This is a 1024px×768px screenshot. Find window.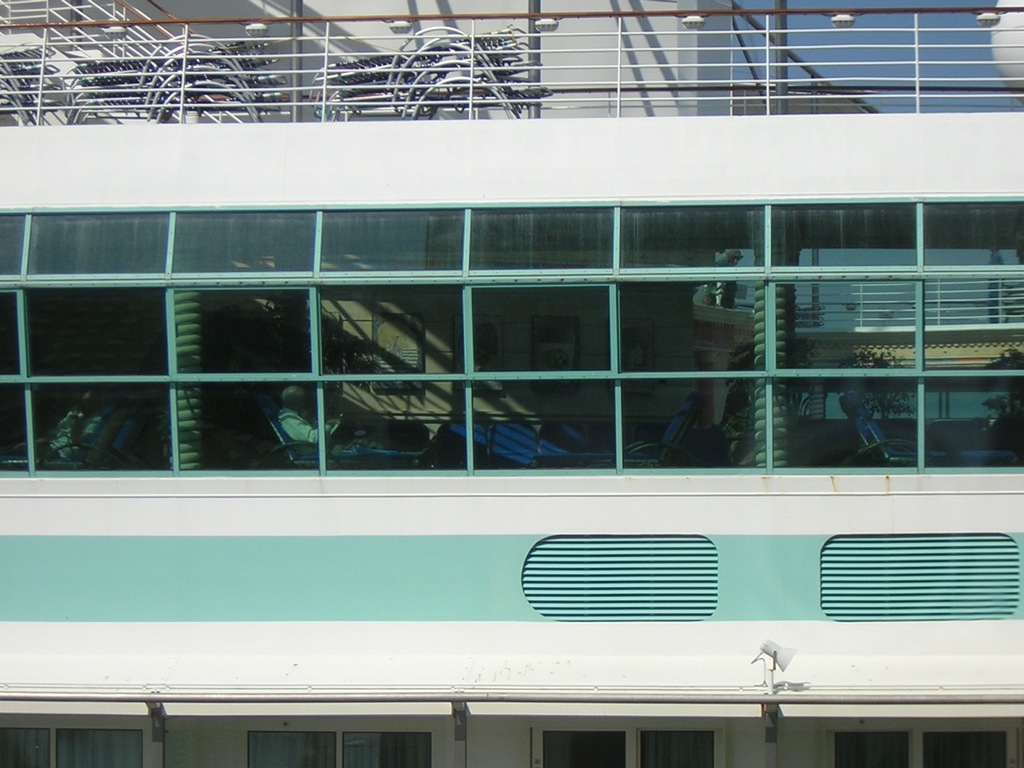
Bounding box: {"left": 238, "top": 719, "right": 455, "bottom": 767}.
